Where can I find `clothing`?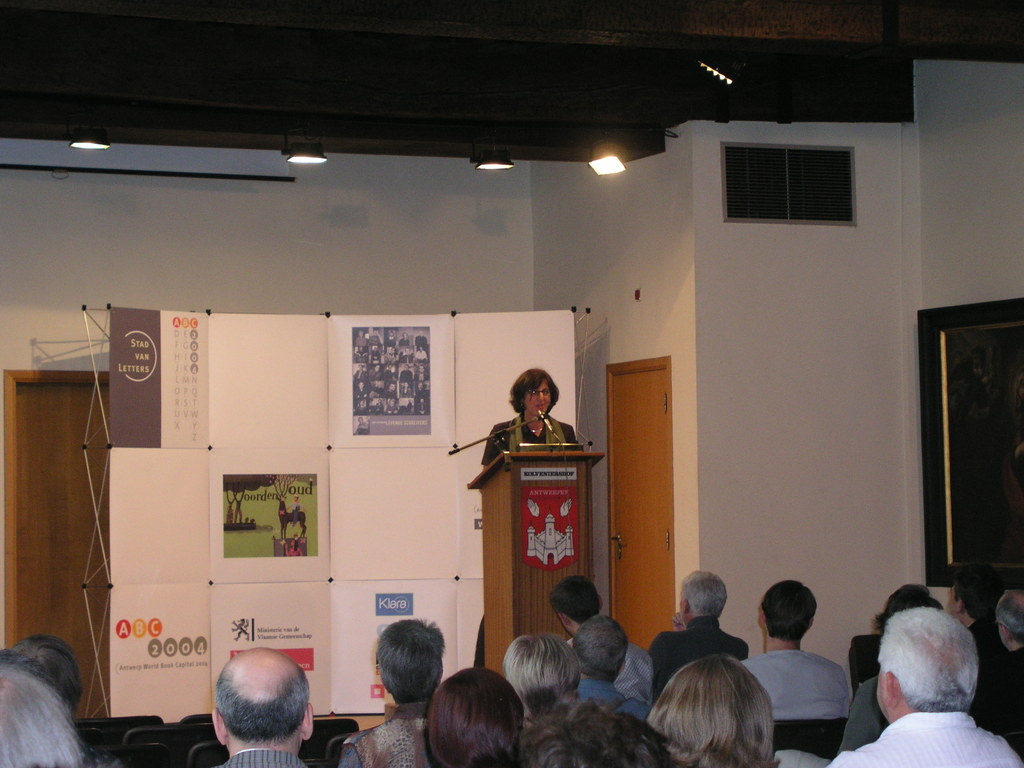
You can find it at [left=571, top=680, right=652, bottom=722].
